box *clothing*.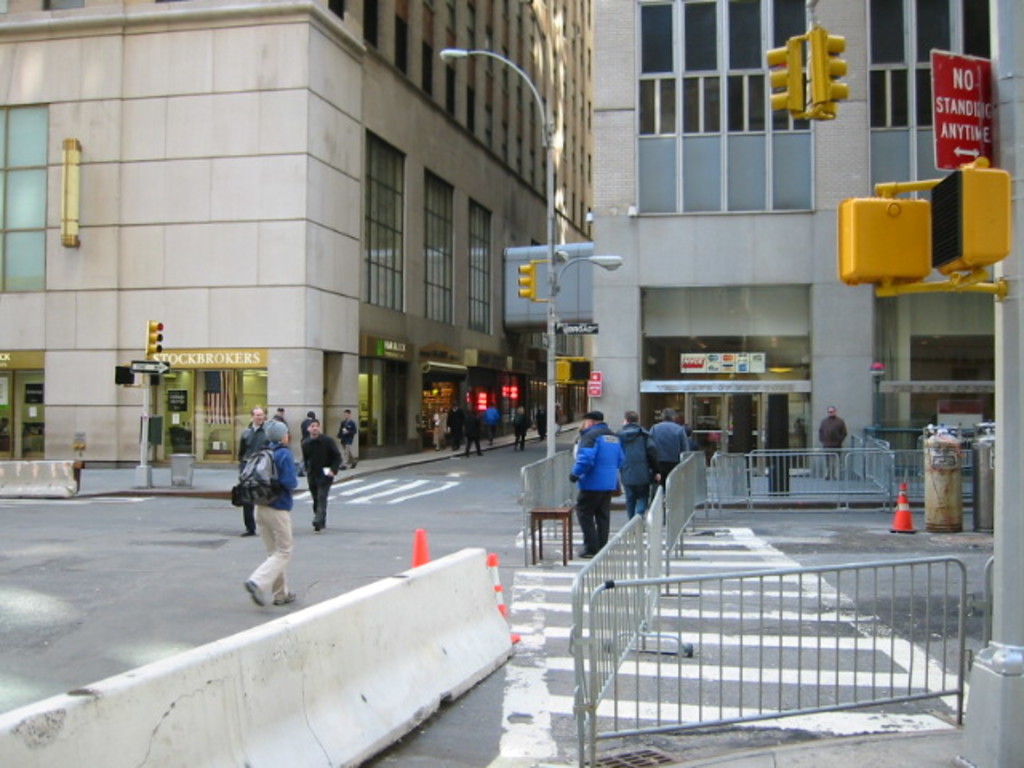
select_region(296, 437, 346, 528).
